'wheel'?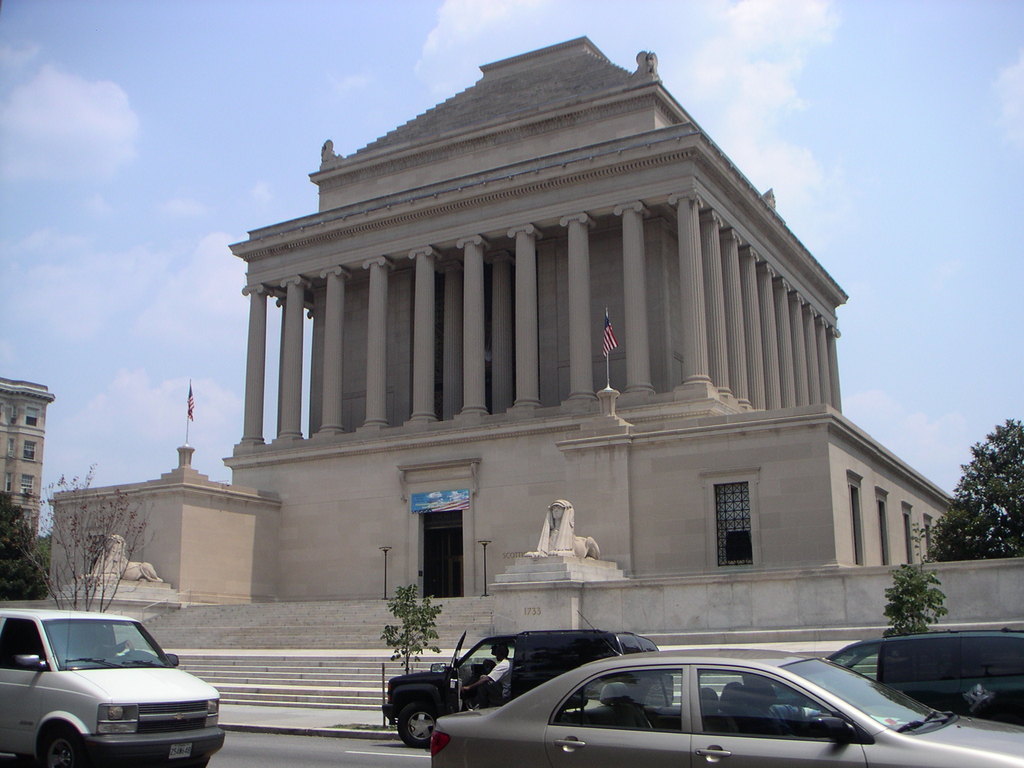
399 701 438 748
